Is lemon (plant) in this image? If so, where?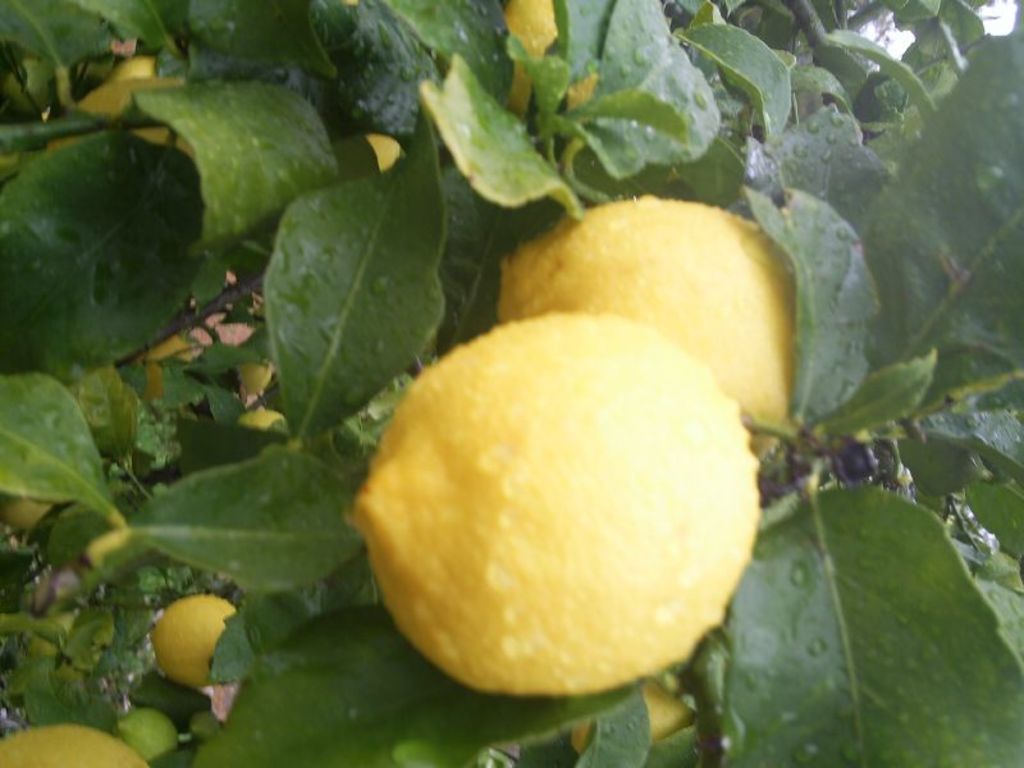
Yes, at [3,495,52,532].
